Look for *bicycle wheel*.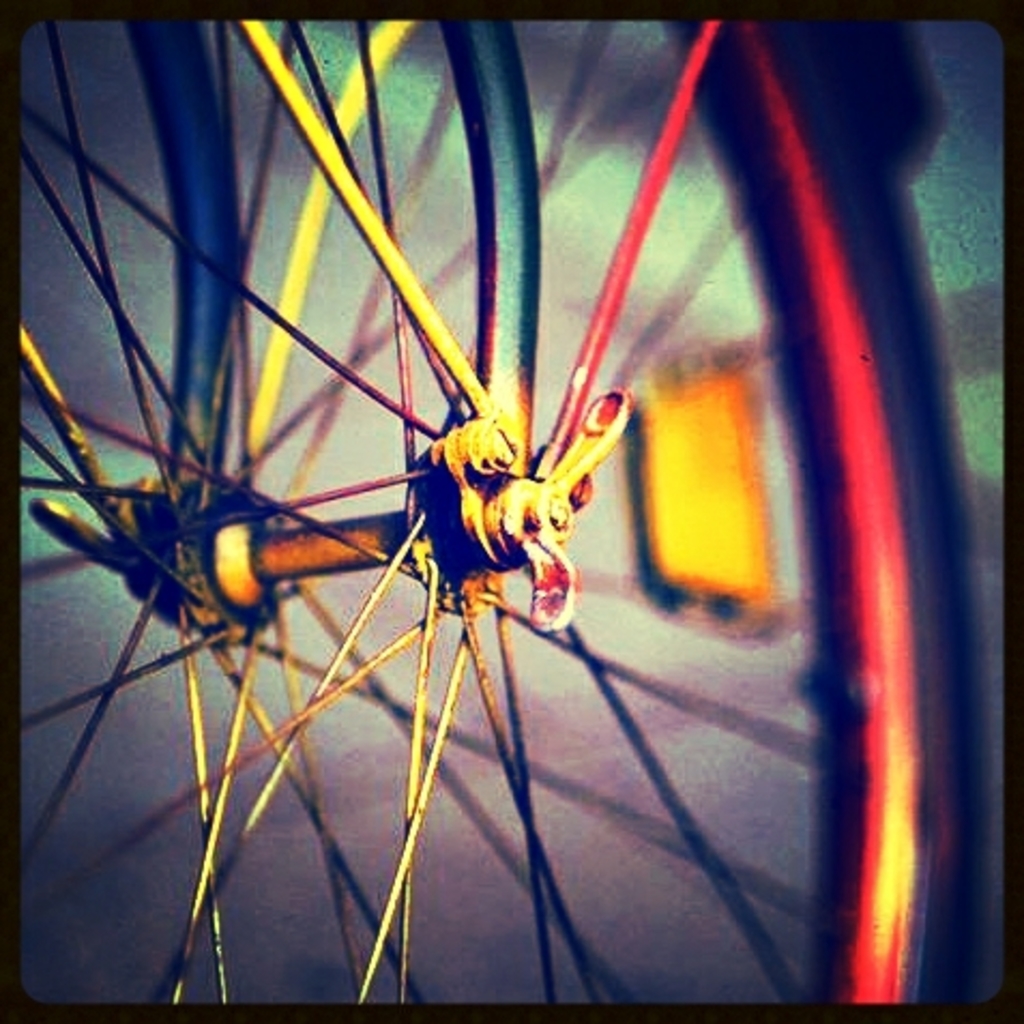
Found: l=19, t=21, r=988, b=1005.
